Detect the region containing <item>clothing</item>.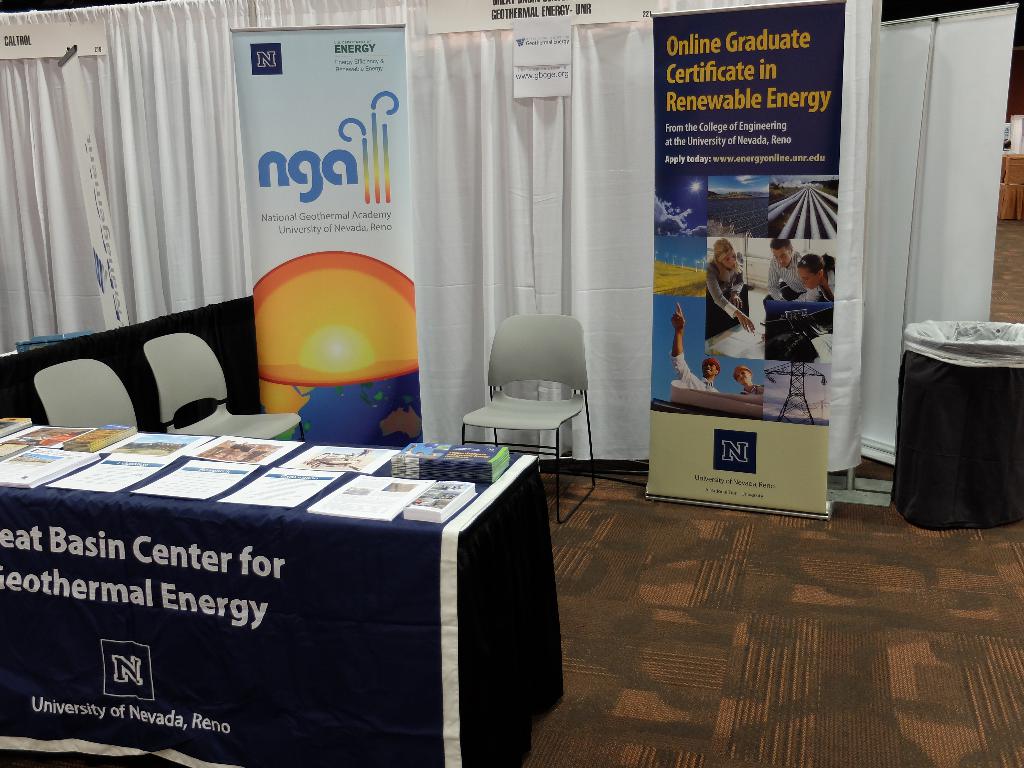
(left=794, top=269, right=834, bottom=308).
